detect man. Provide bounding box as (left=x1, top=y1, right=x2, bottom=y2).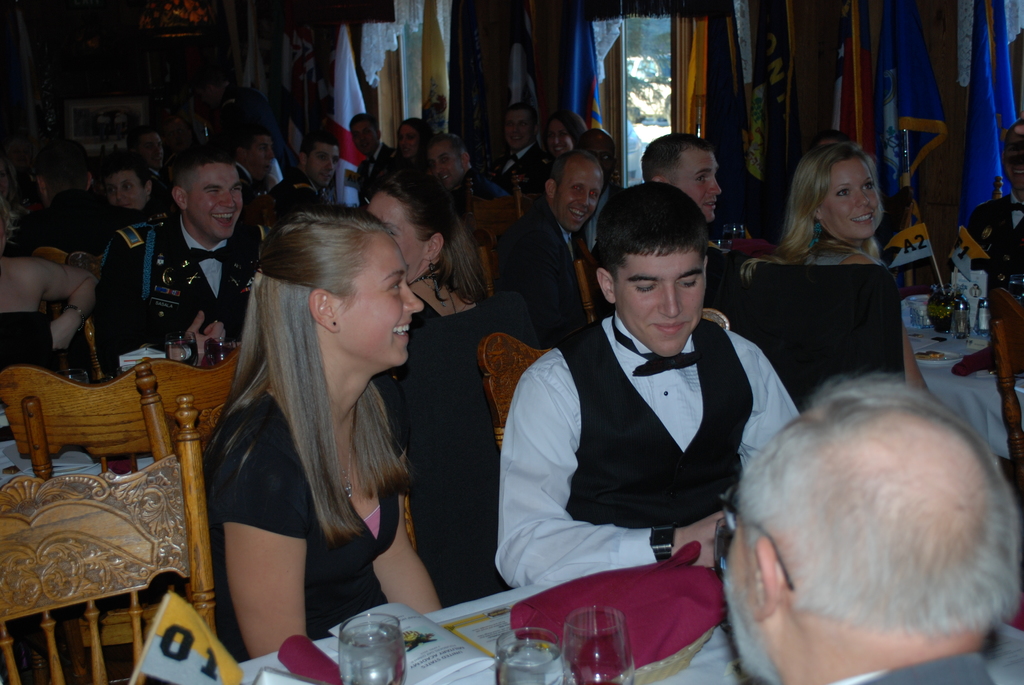
(left=492, top=144, right=615, bottom=355).
